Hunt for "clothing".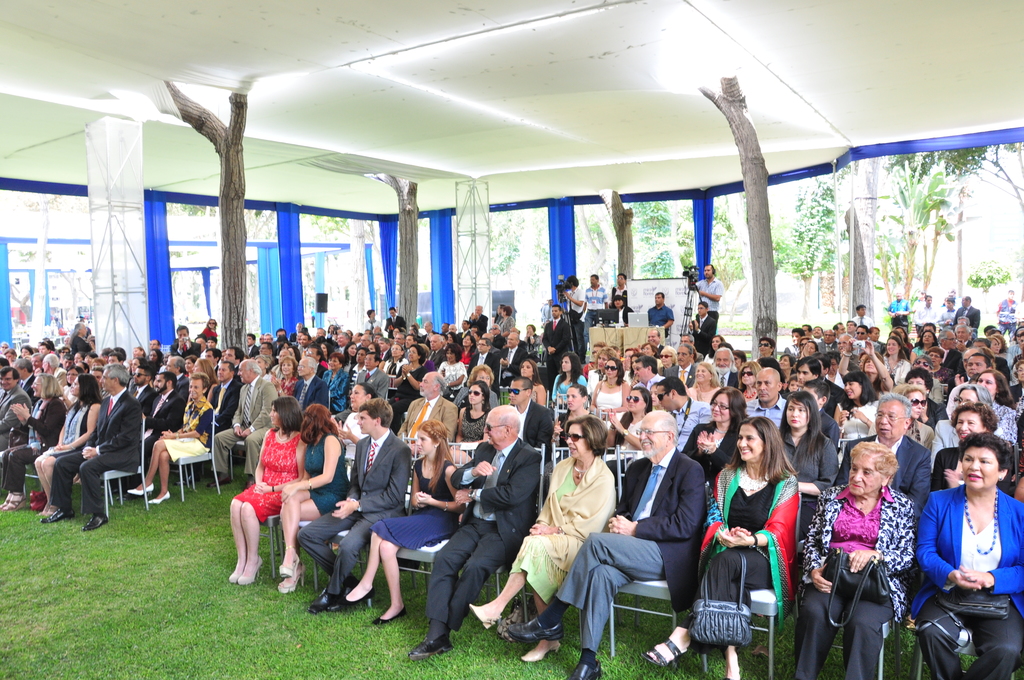
Hunted down at Rect(568, 286, 586, 323).
